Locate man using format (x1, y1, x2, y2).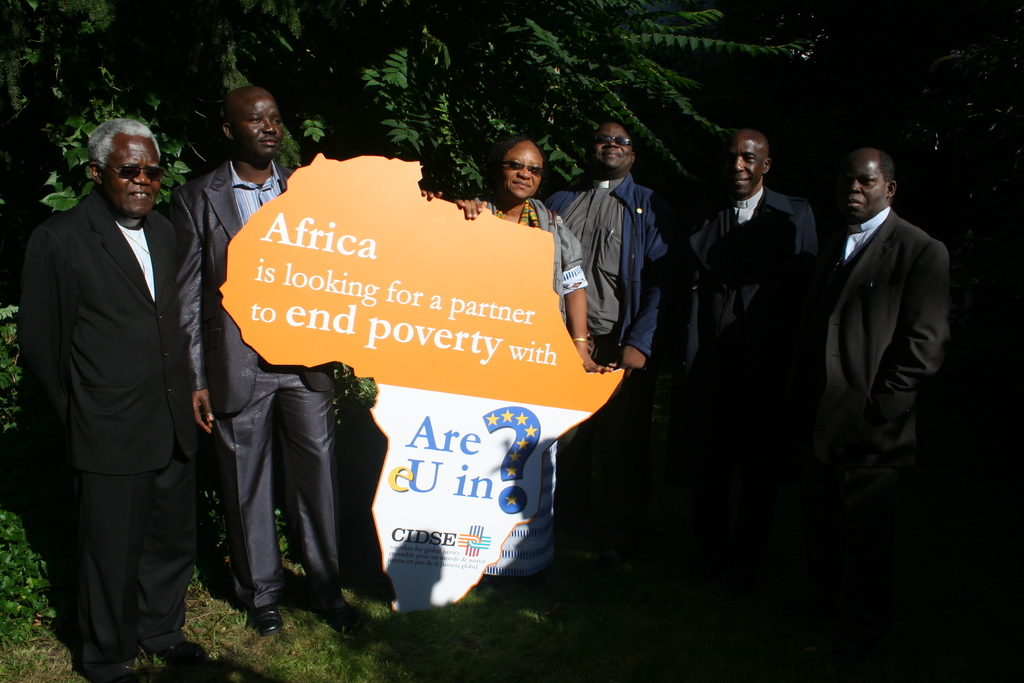
(774, 108, 965, 589).
